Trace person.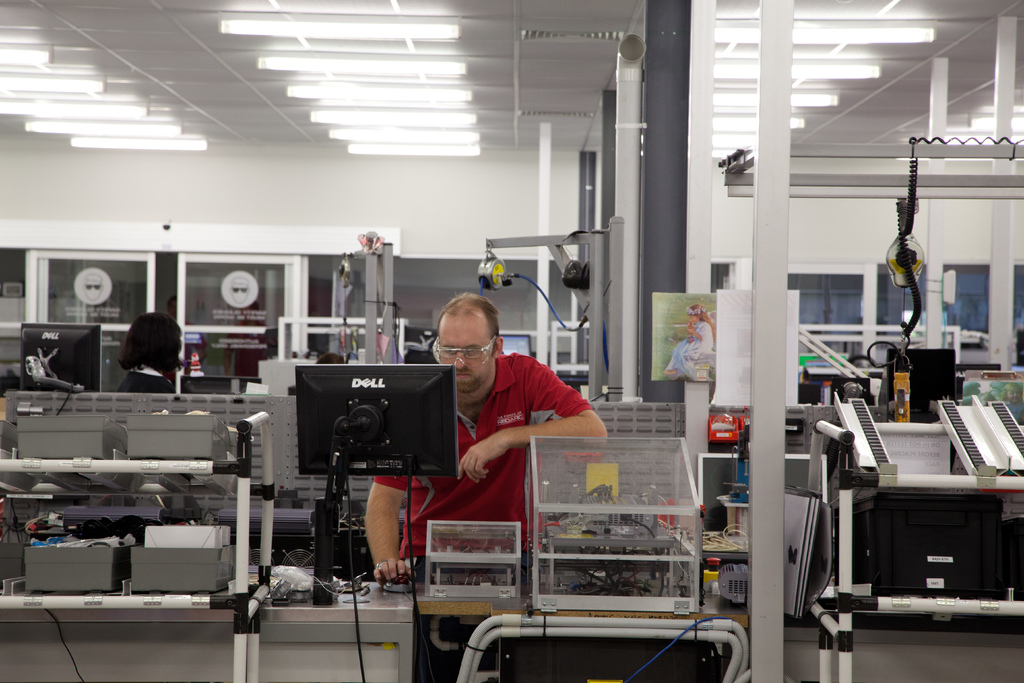
Traced to left=666, top=302, right=711, bottom=379.
